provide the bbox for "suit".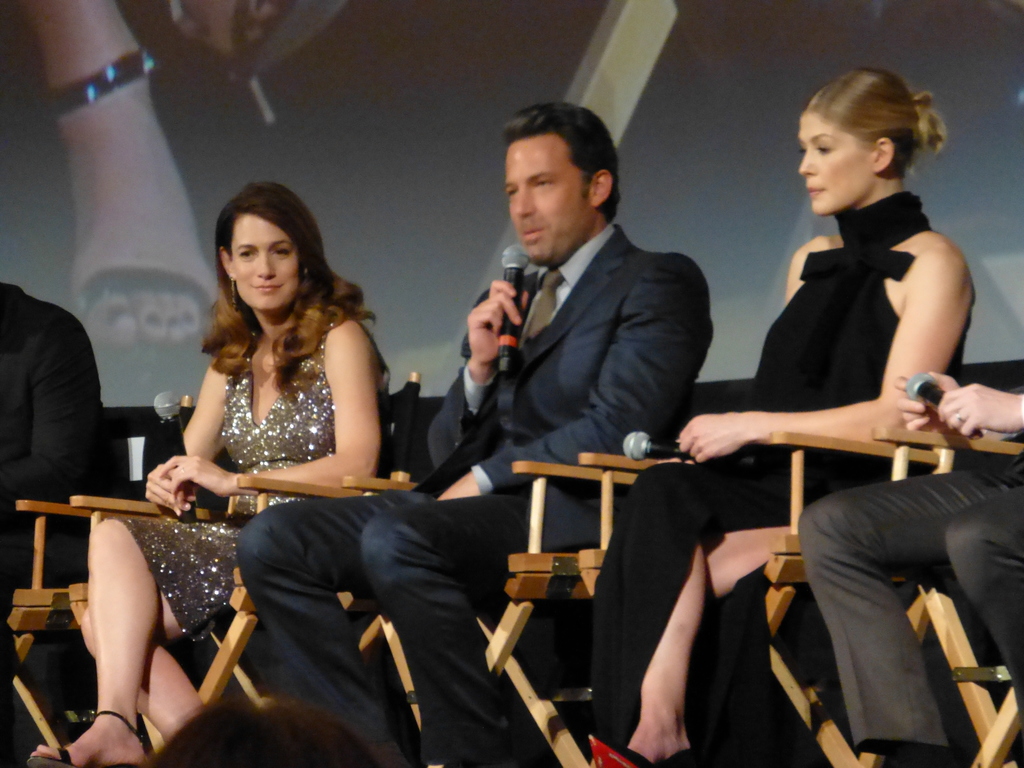
<box>0,281,120,767</box>.
